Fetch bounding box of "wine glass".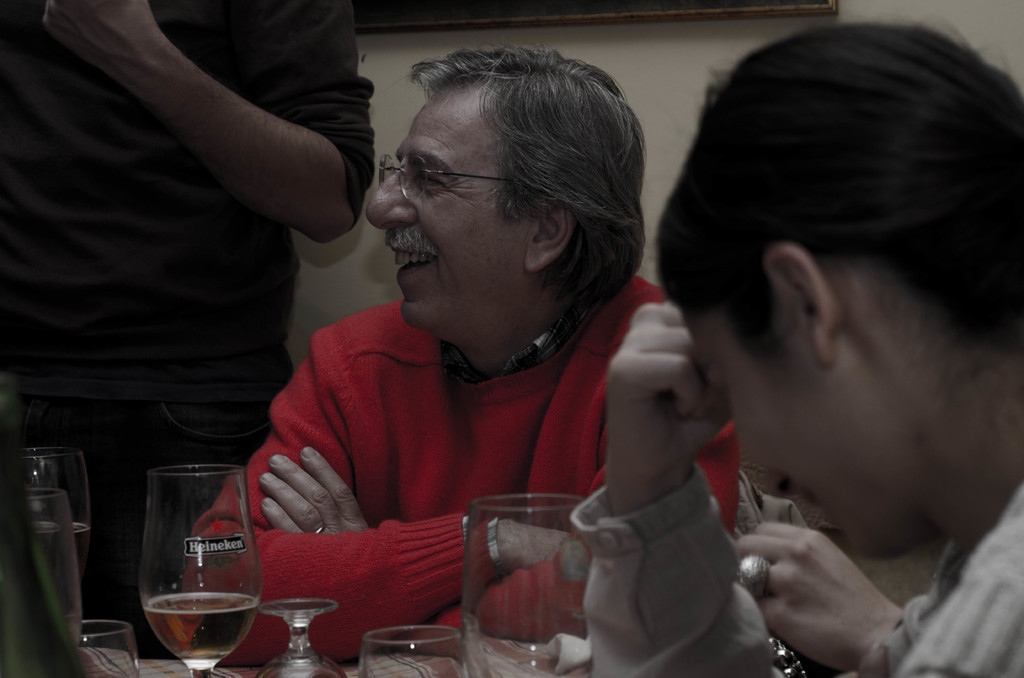
Bbox: bbox(16, 448, 92, 658).
